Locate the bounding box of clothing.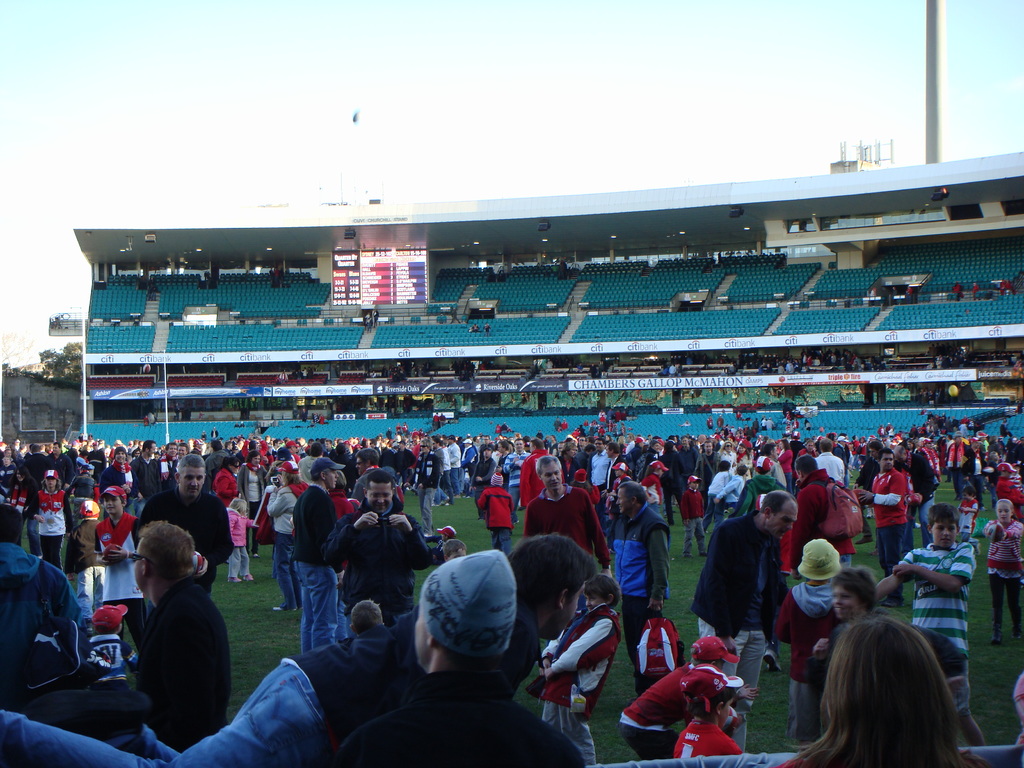
Bounding box: 710, 470, 730, 498.
